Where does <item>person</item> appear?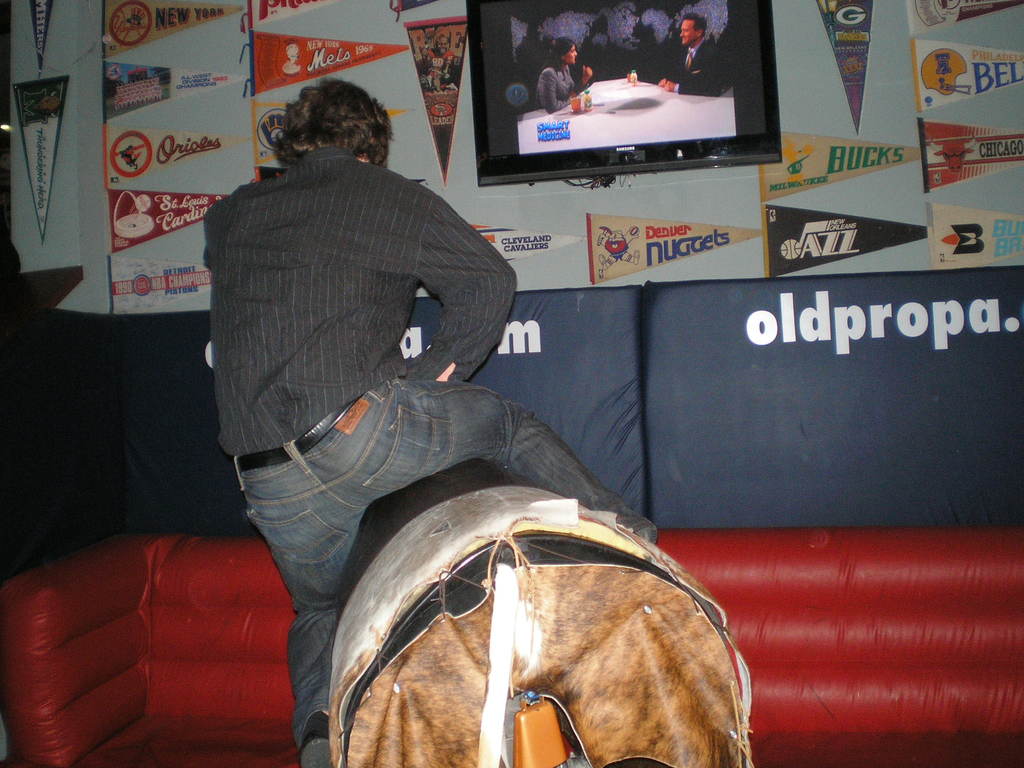
Appears at 627, 18, 739, 101.
